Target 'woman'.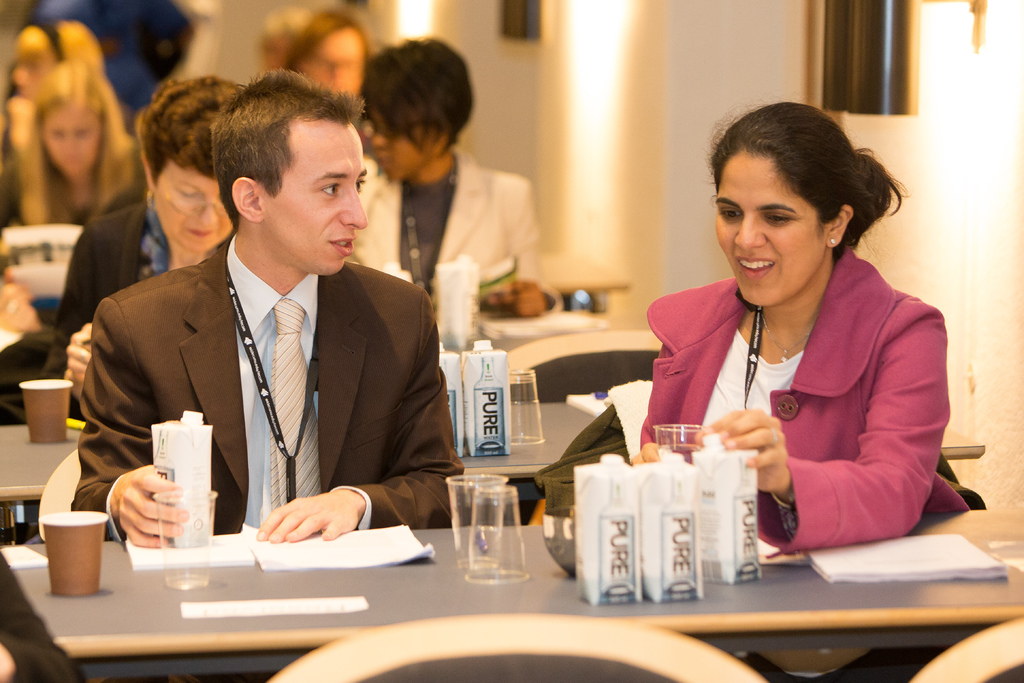
Target region: box(0, 15, 114, 143).
